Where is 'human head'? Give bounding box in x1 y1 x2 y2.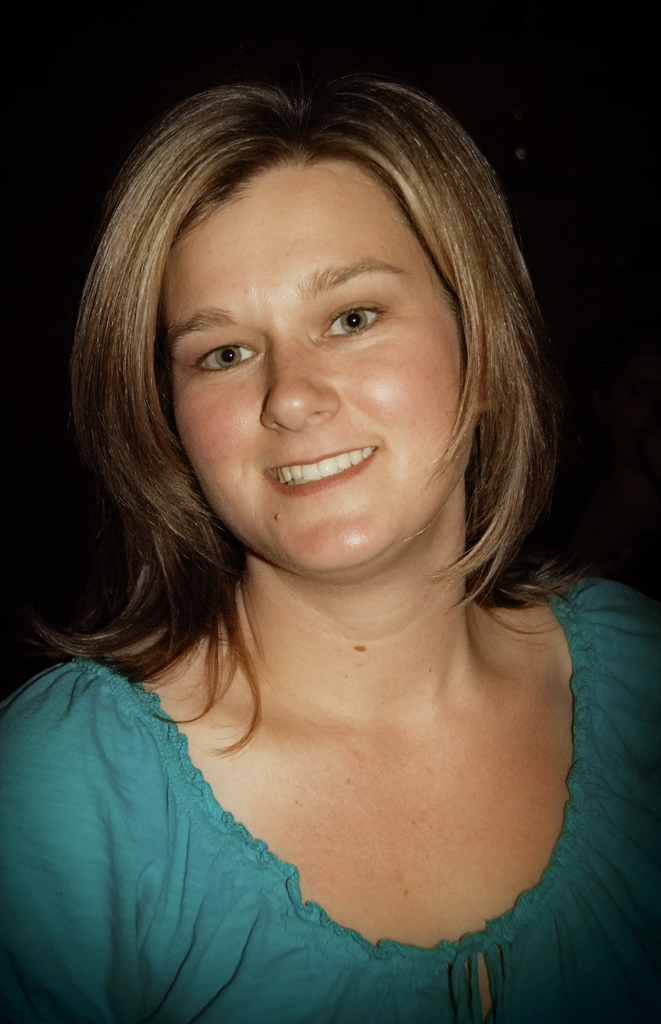
120 92 500 520.
